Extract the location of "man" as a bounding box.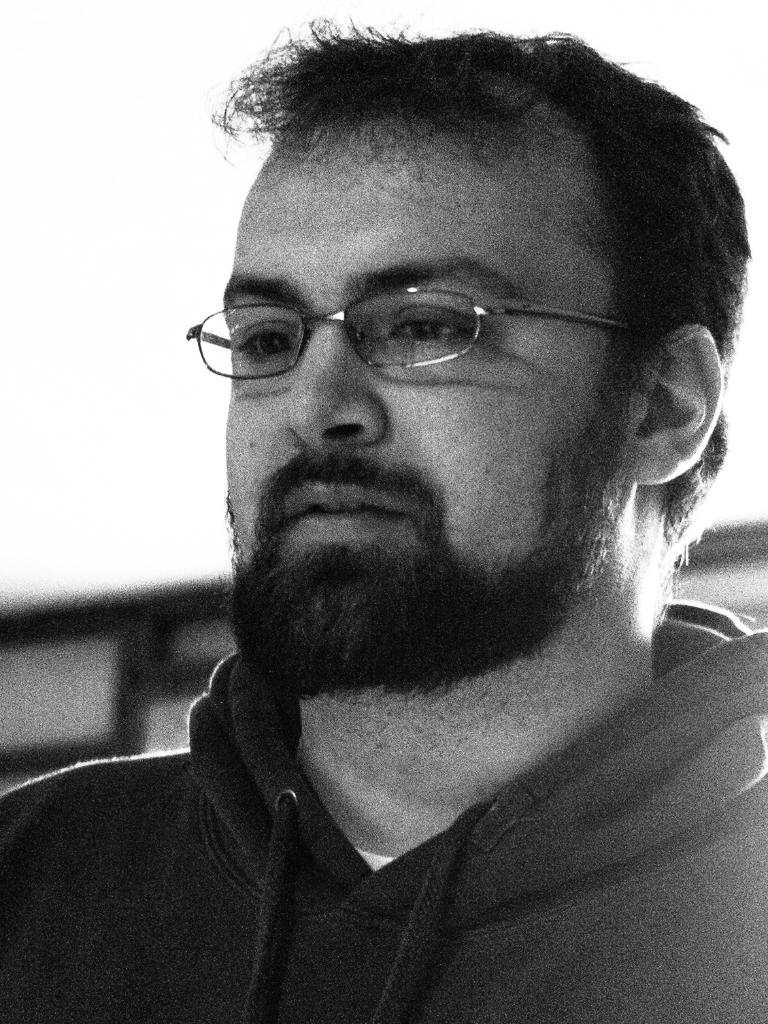
[10,0,767,1004].
